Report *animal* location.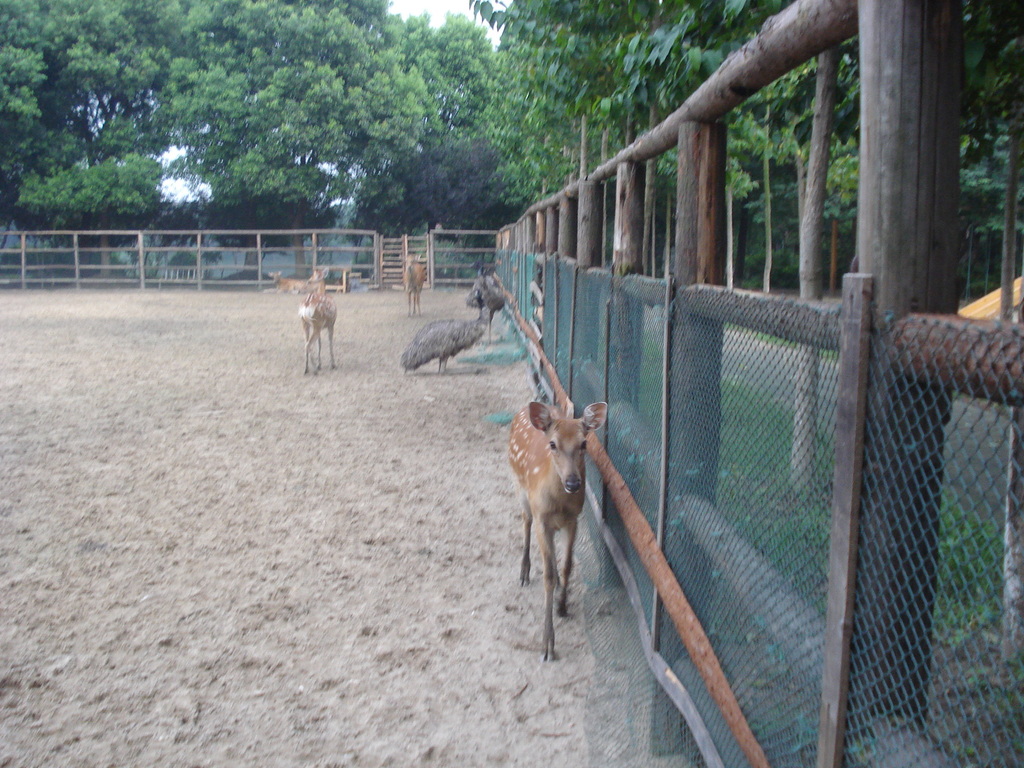
Report: l=493, t=382, r=620, b=641.
